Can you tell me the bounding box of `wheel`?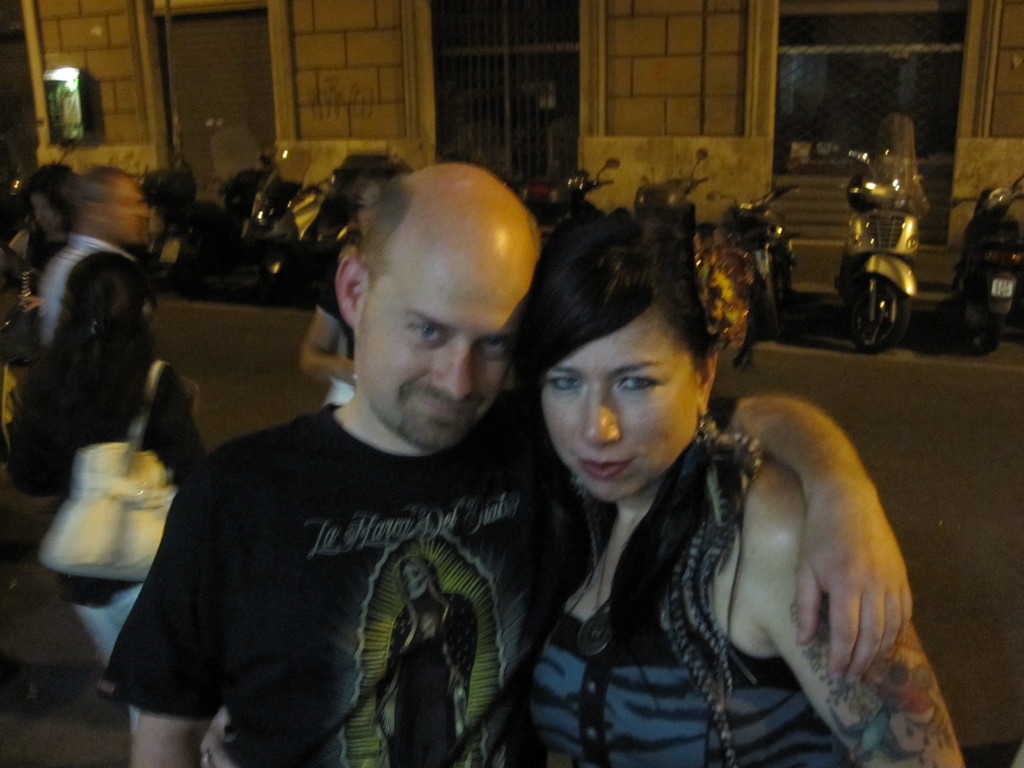
BBox(840, 280, 913, 356).
